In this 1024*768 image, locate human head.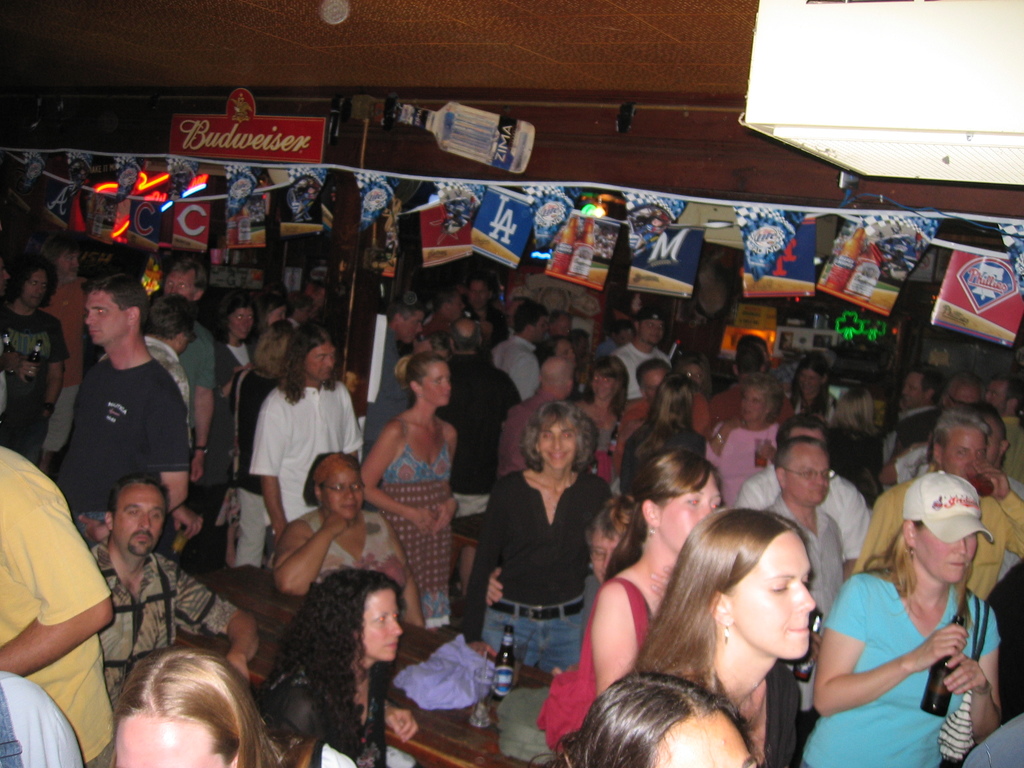
Bounding box: {"x1": 563, "y1": 665, "x2": 756, "y2": 767}.
